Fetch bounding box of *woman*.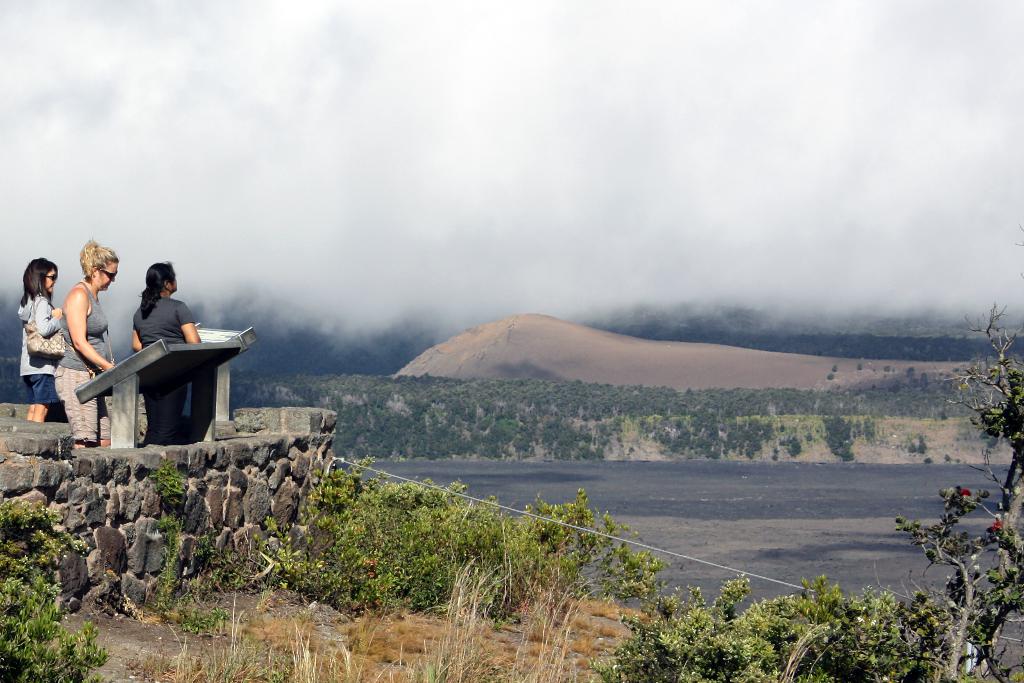
Bbox: 16:256:67:426.
